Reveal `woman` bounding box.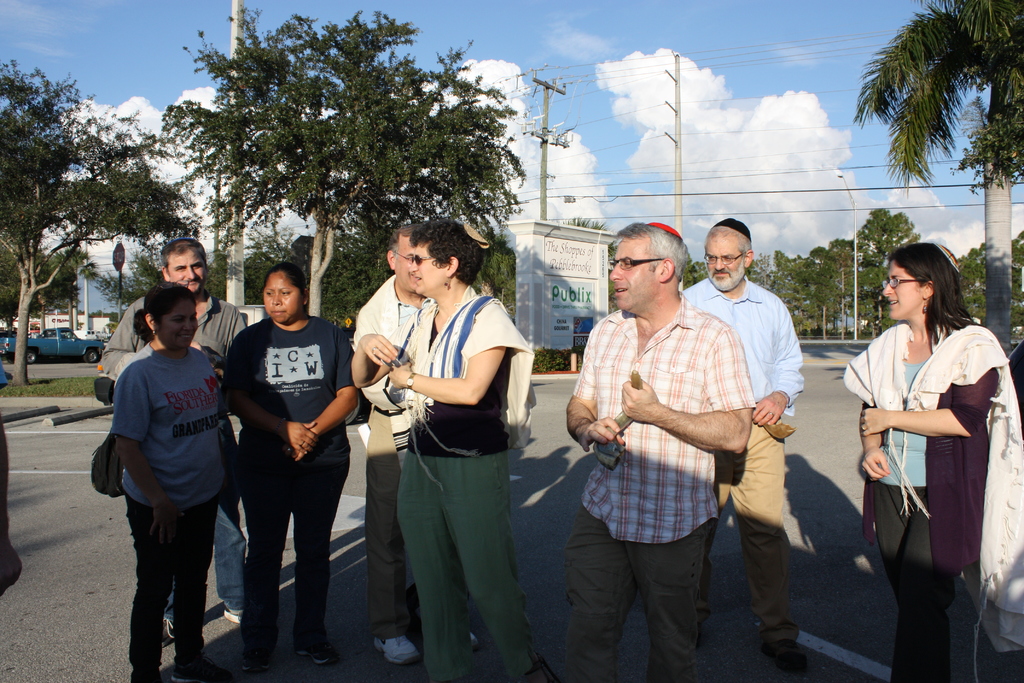
Revealed: region(225, 261, 360, 671).
